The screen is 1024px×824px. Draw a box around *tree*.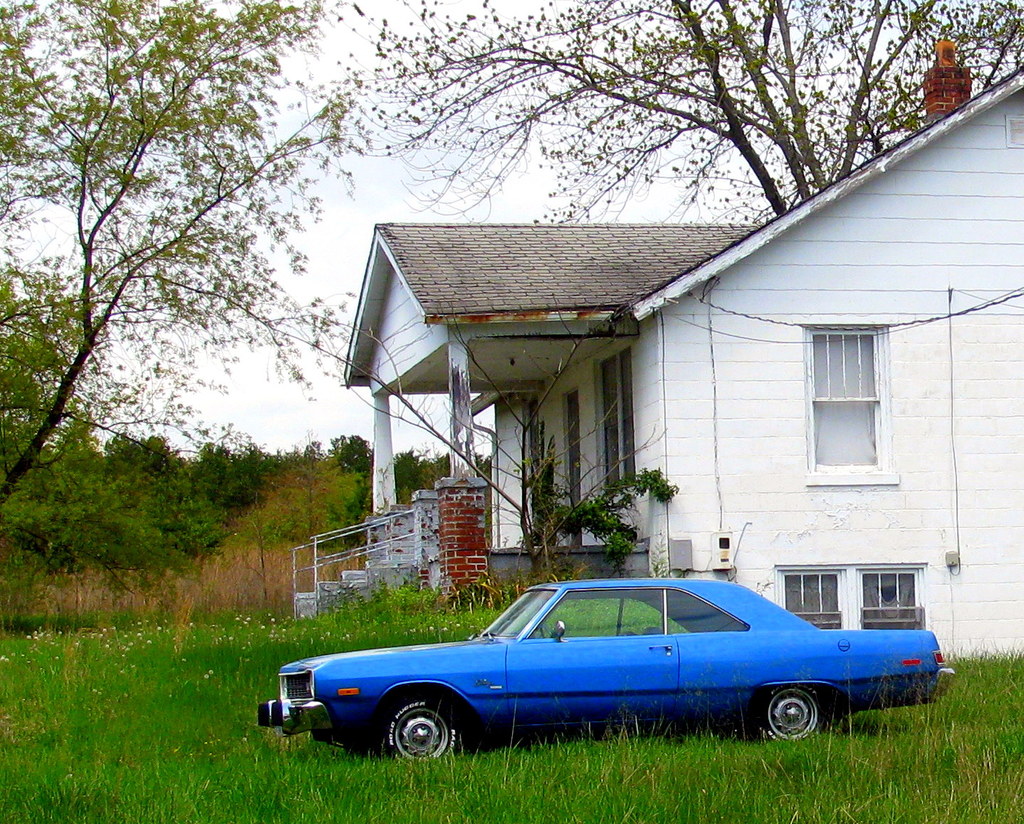
[14, 36, 340, 590].
